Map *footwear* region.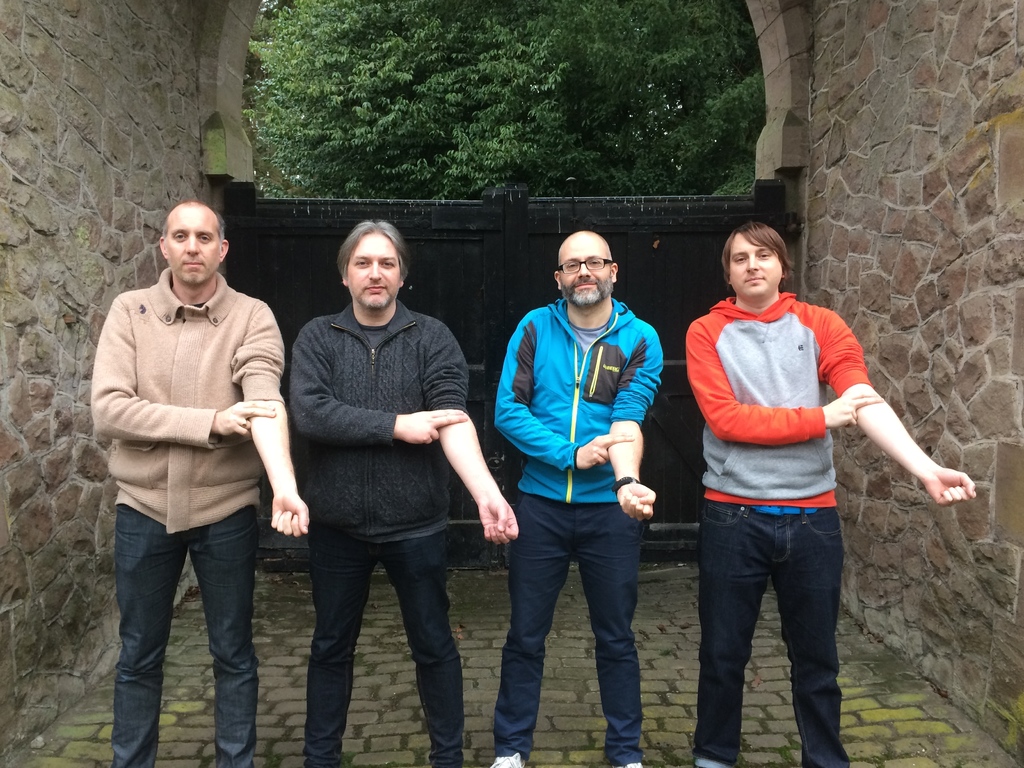
Mapped to (left=487, top=753, right=525, bottom=767).
